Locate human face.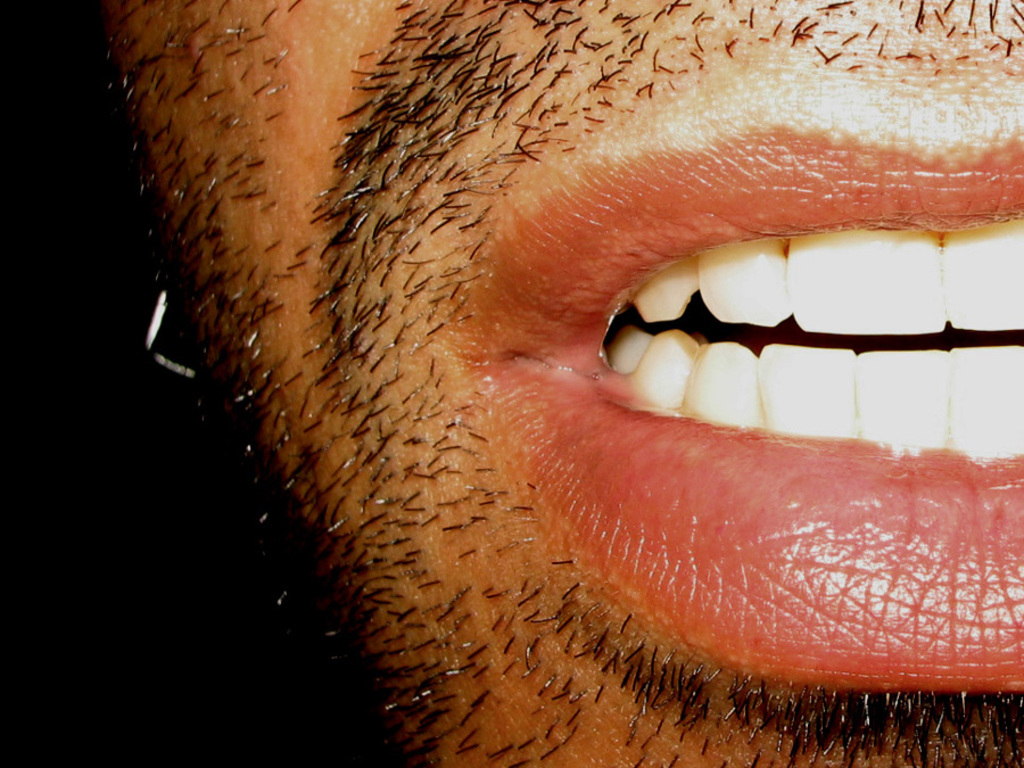
Bounding box: 112:0:1023:767.
